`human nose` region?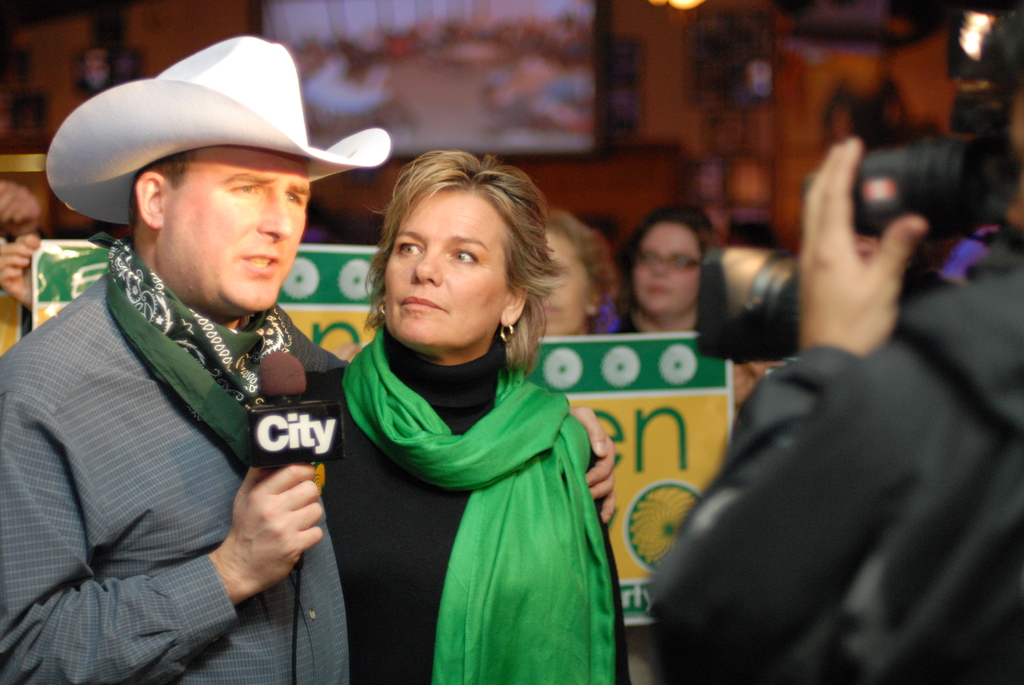
(408,248,442,287)
